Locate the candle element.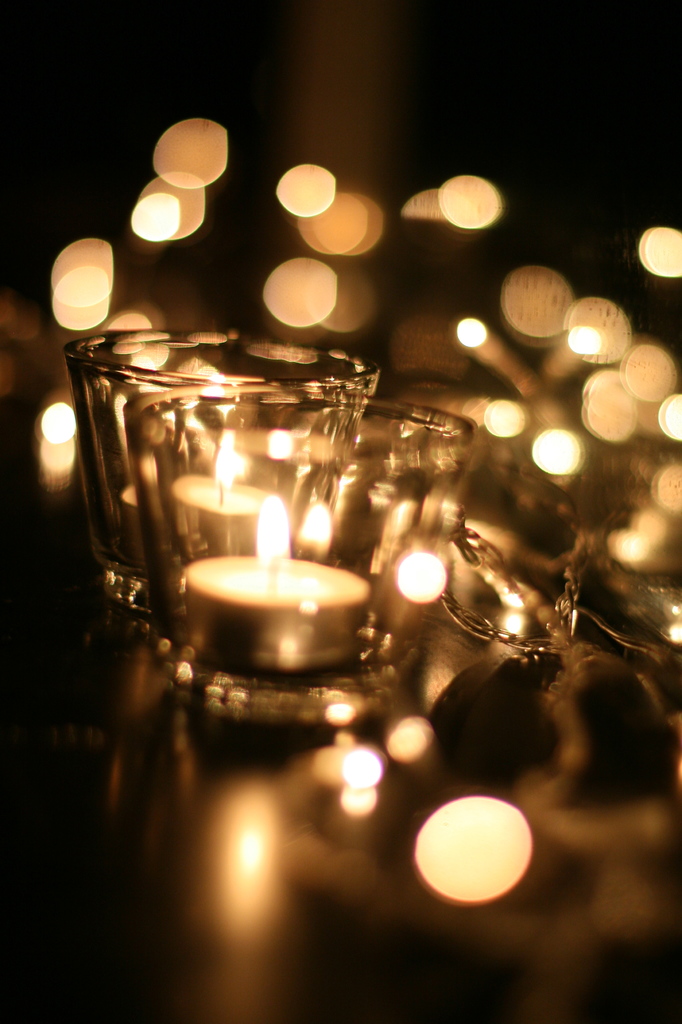
Element bbox: detection(175, 435, 266, 561).
